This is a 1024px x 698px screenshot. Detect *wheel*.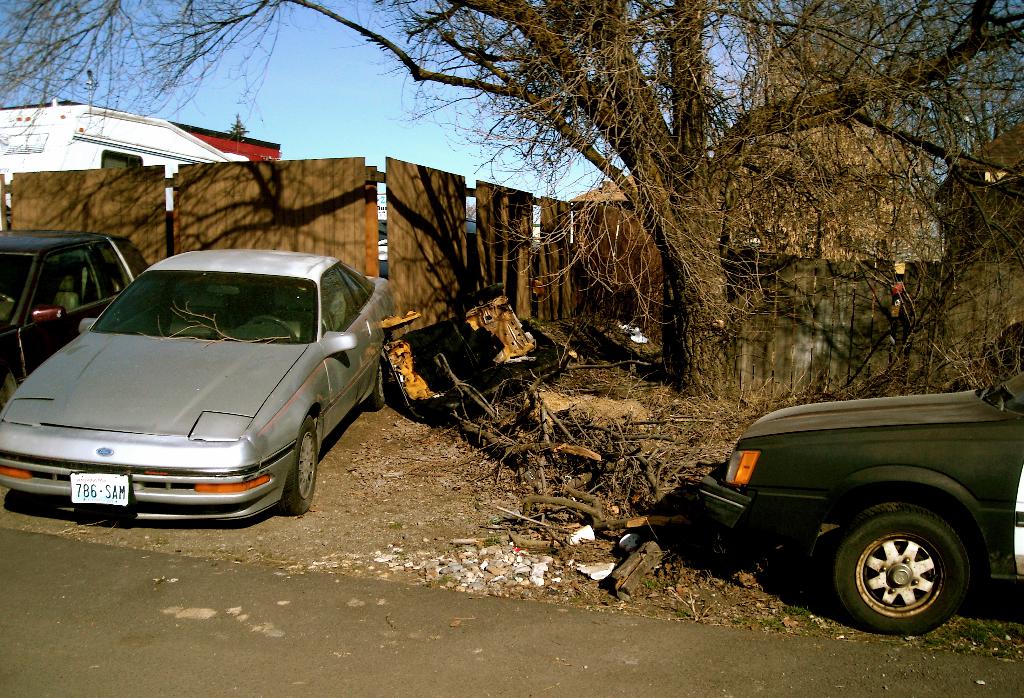
region(282, 420, 319, 517).
